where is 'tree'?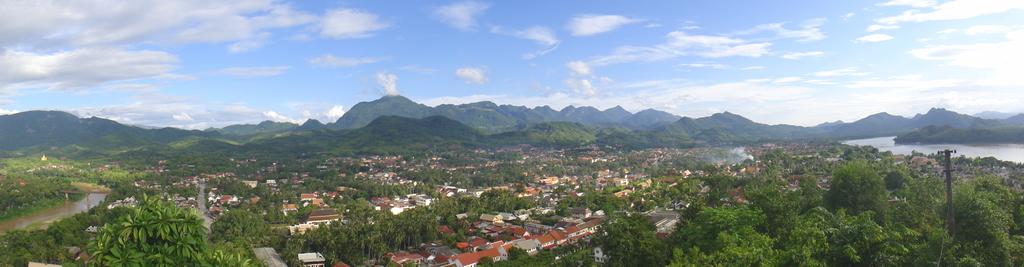
<region>83, 190, 208, 266</region>.
